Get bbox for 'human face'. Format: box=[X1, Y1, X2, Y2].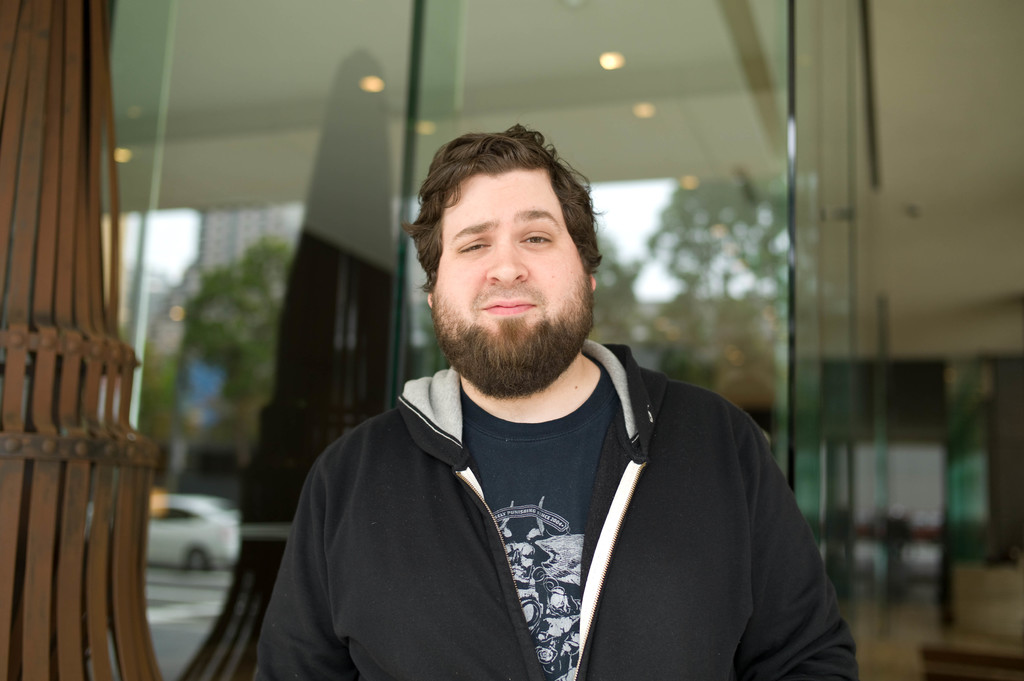
box=[433, 177, 588, 351].
